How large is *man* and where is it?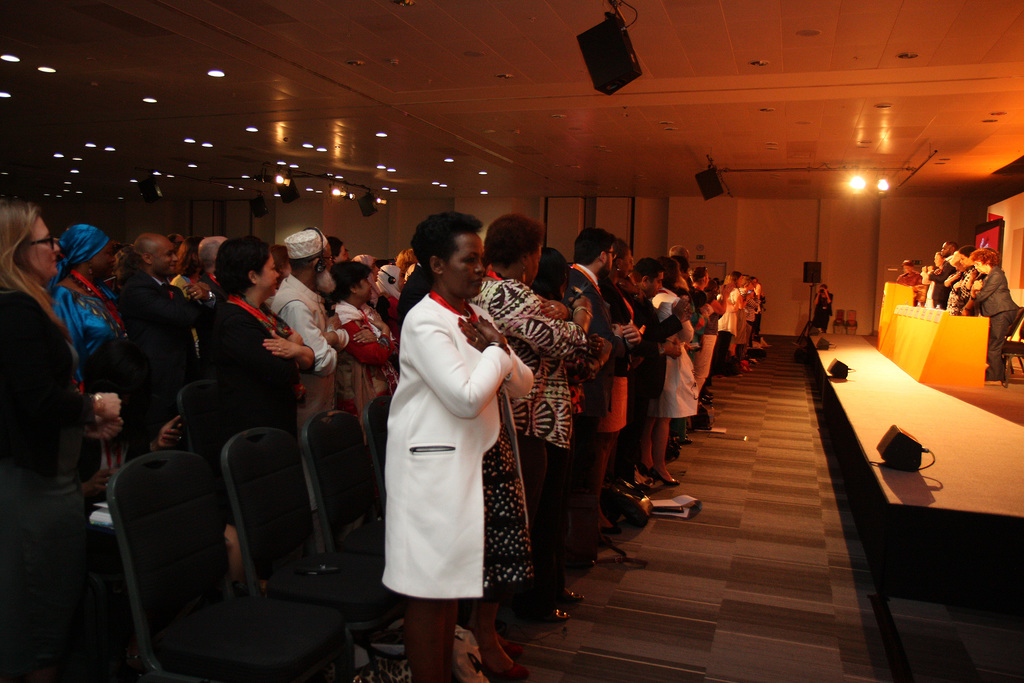
Bounding box: locate(562, 224, 644, 534).
